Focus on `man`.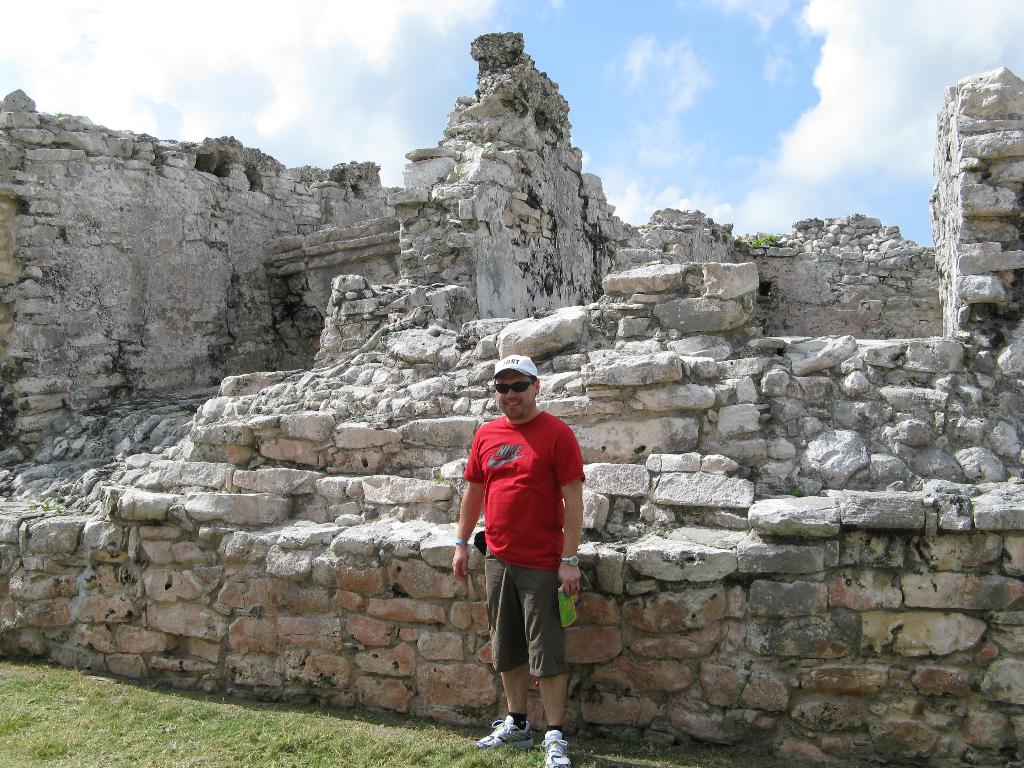
Focused at crop(463, 369, 586, 730).
